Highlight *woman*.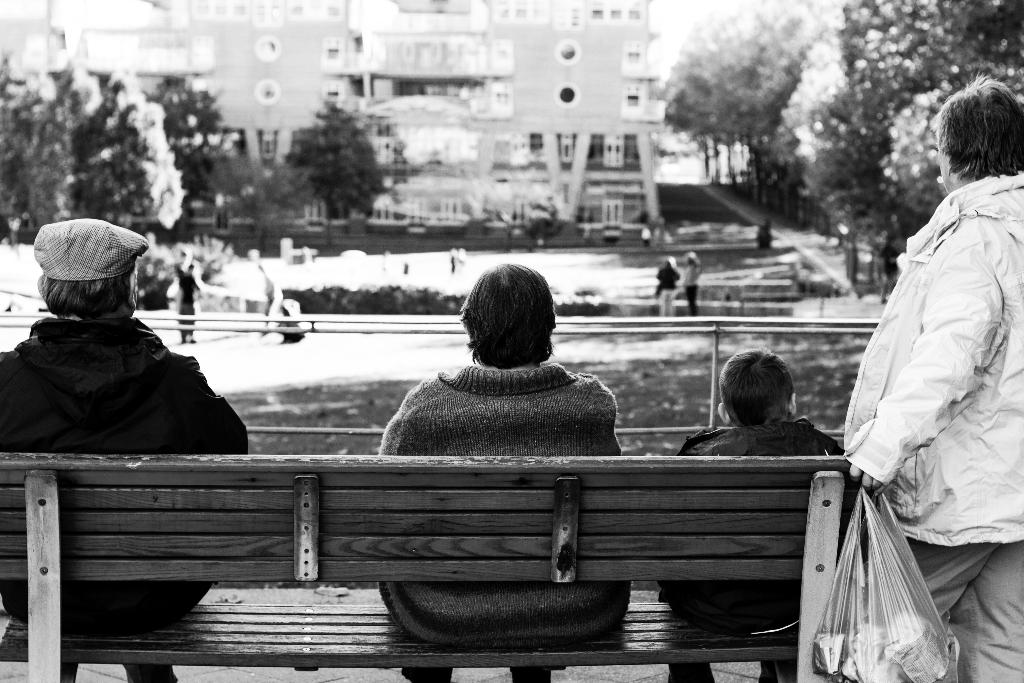
Highlighted region: [left=685, top=248, right=702, bottom=318].
